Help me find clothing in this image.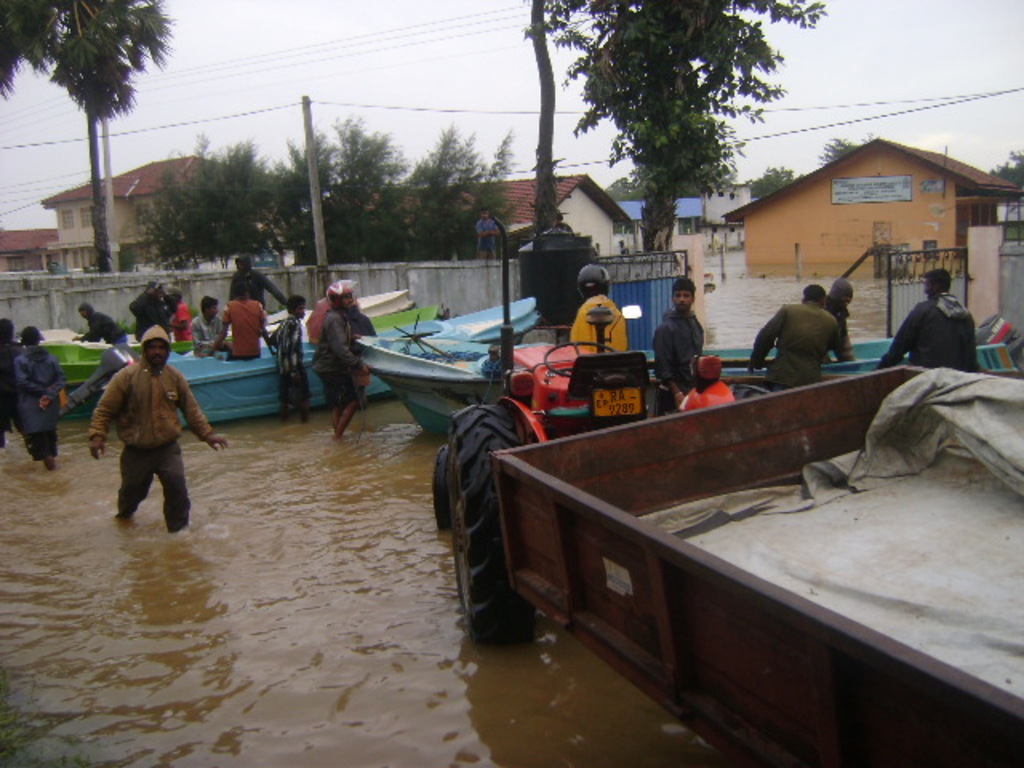
Found it: (317,302,360,416).
